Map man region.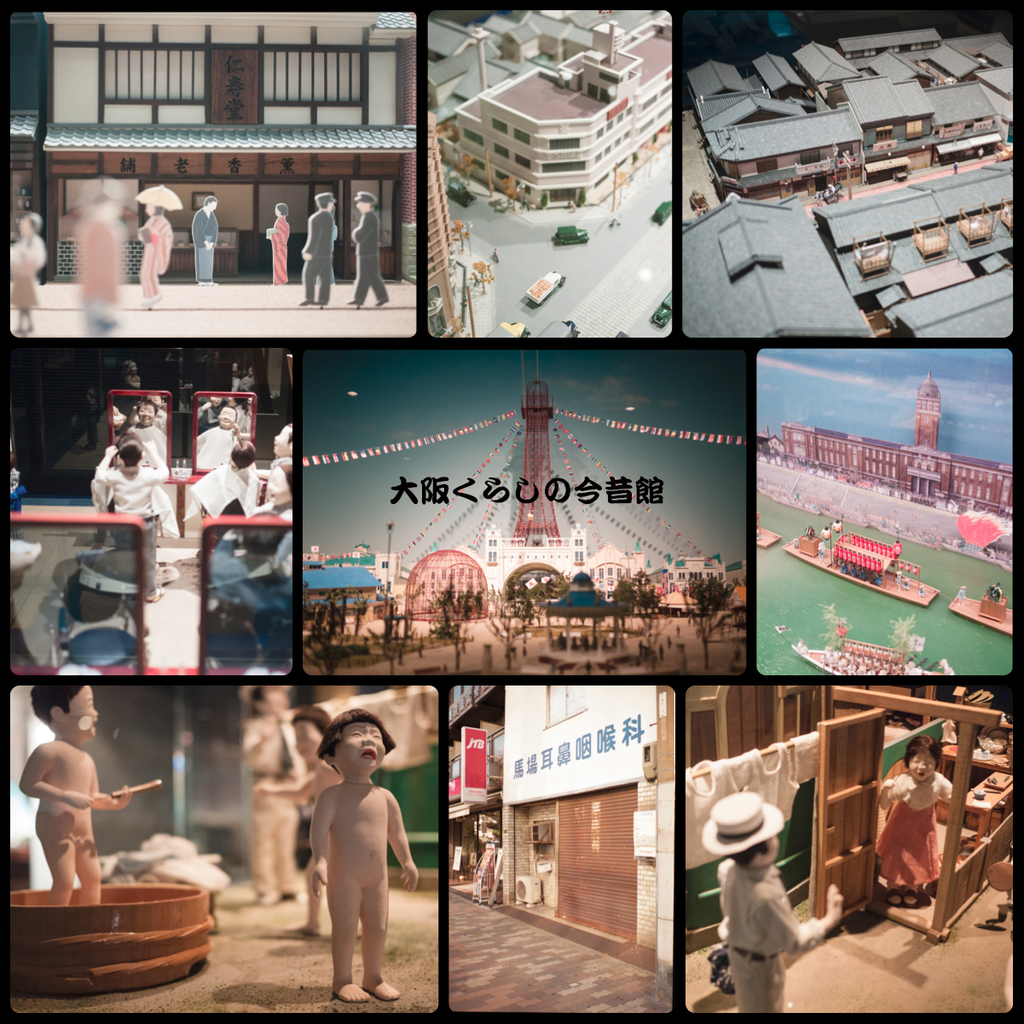
Mapped to select_region(188, 193, 220, 286).
